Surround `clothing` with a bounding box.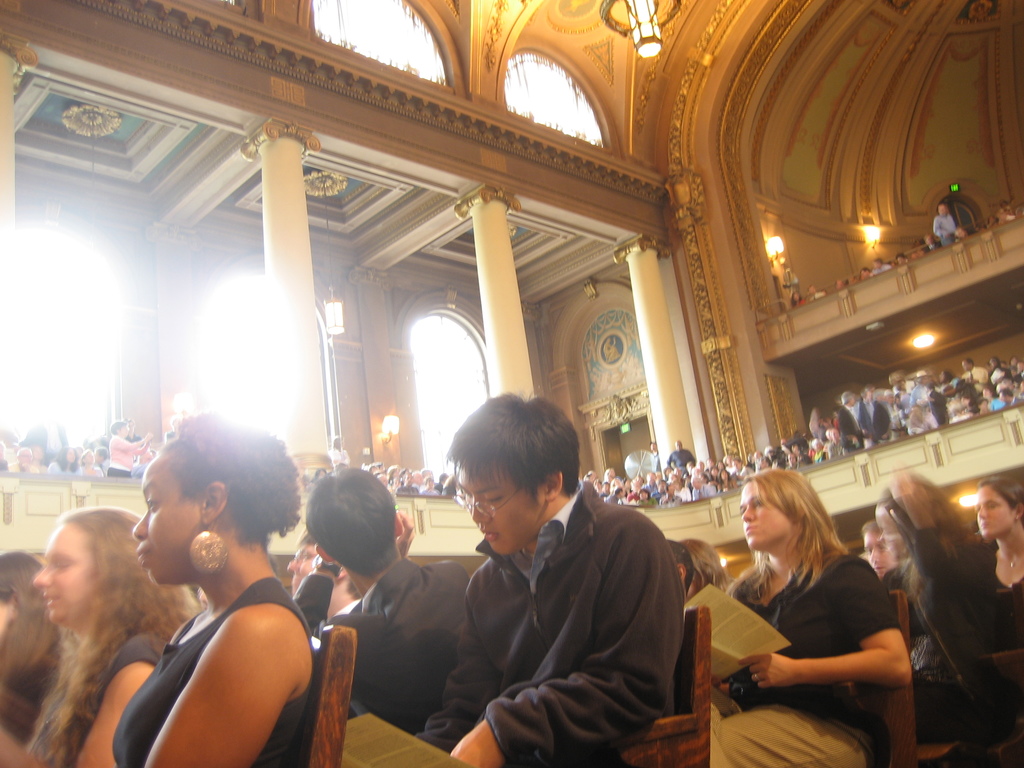
(left=287, top=547, right=473, bottom=737).
